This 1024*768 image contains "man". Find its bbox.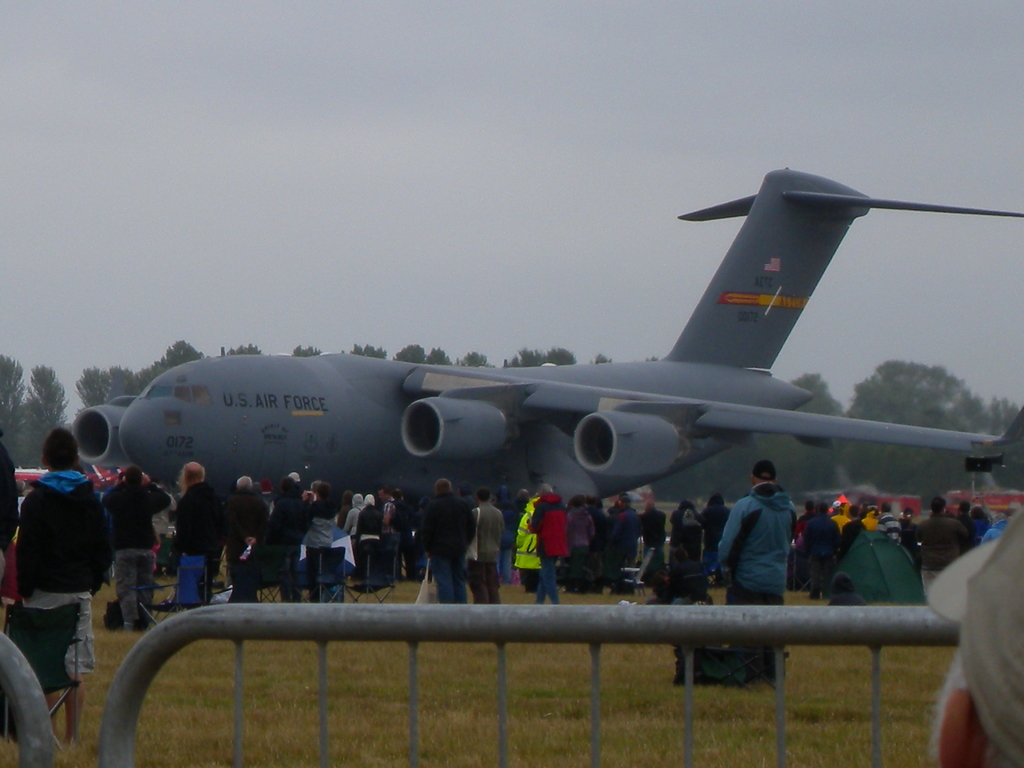
[232,477,268,606].
